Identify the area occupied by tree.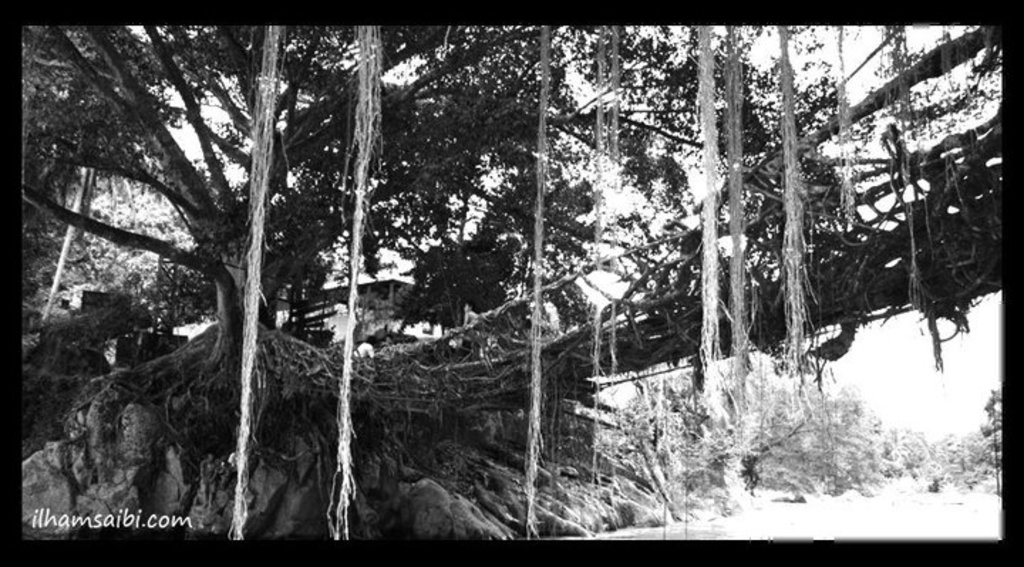
Area: box=[17, 24, 998, 497].
